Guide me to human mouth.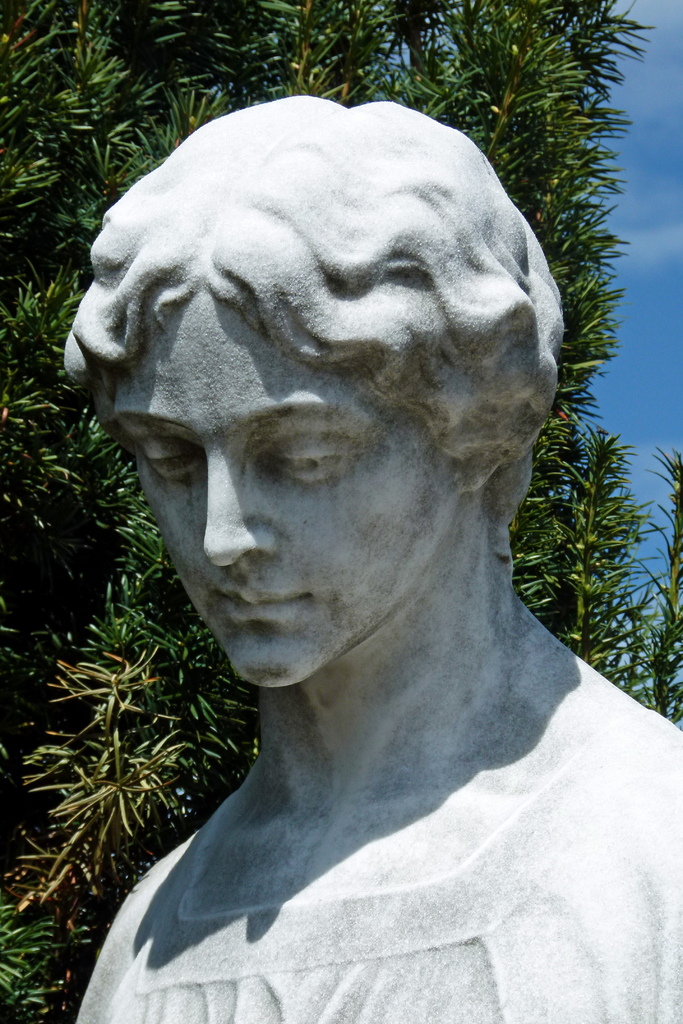
Guidance: {"left": 212, "top": 574, "right": 317, "bottom": 623}.
